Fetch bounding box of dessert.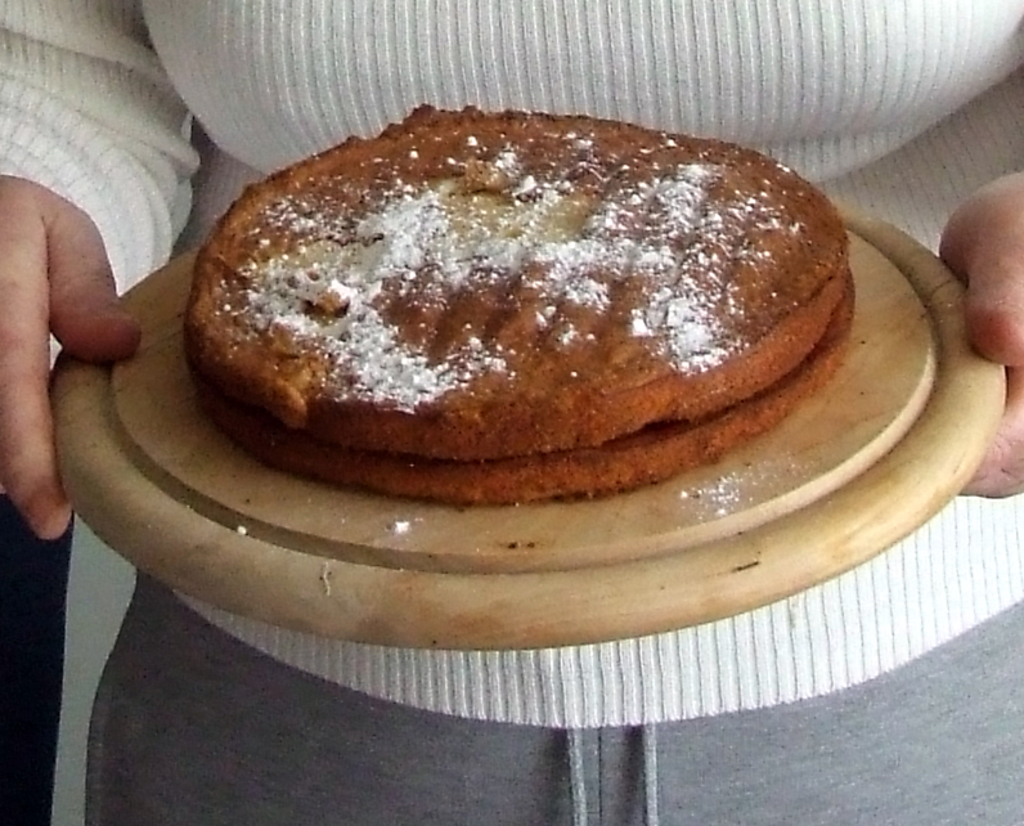
Bbox: box(162, 80, 881, 552).
